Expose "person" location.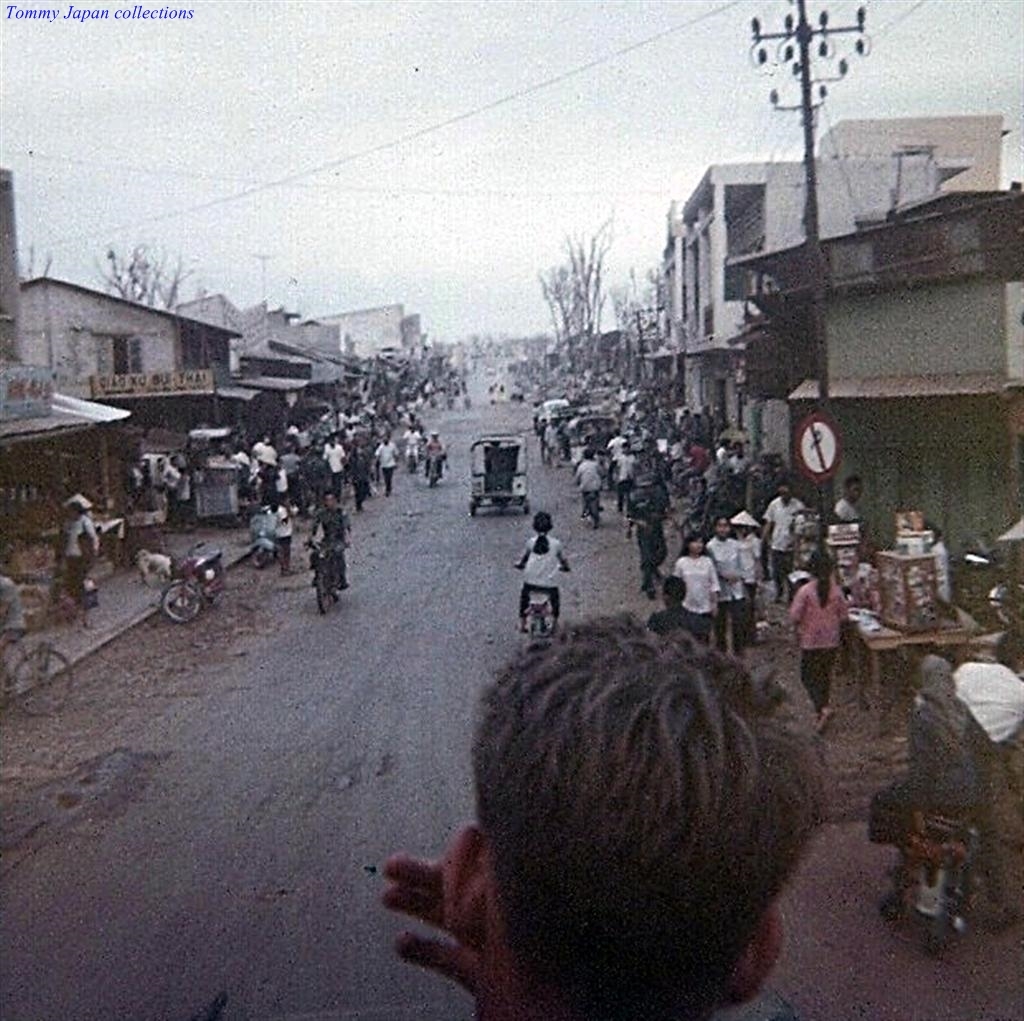
Exposed at (left=950, top=636, right=1023, bottom=793).
